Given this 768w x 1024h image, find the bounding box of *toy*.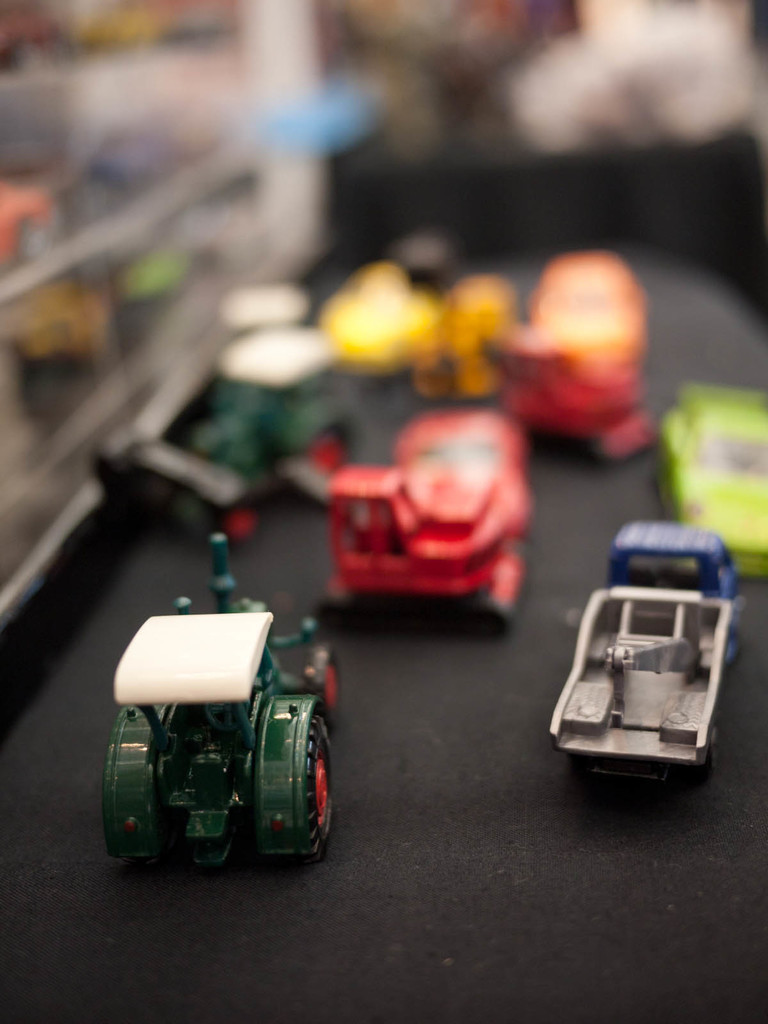
(left=662, top=383, right=767, bottom=588).
